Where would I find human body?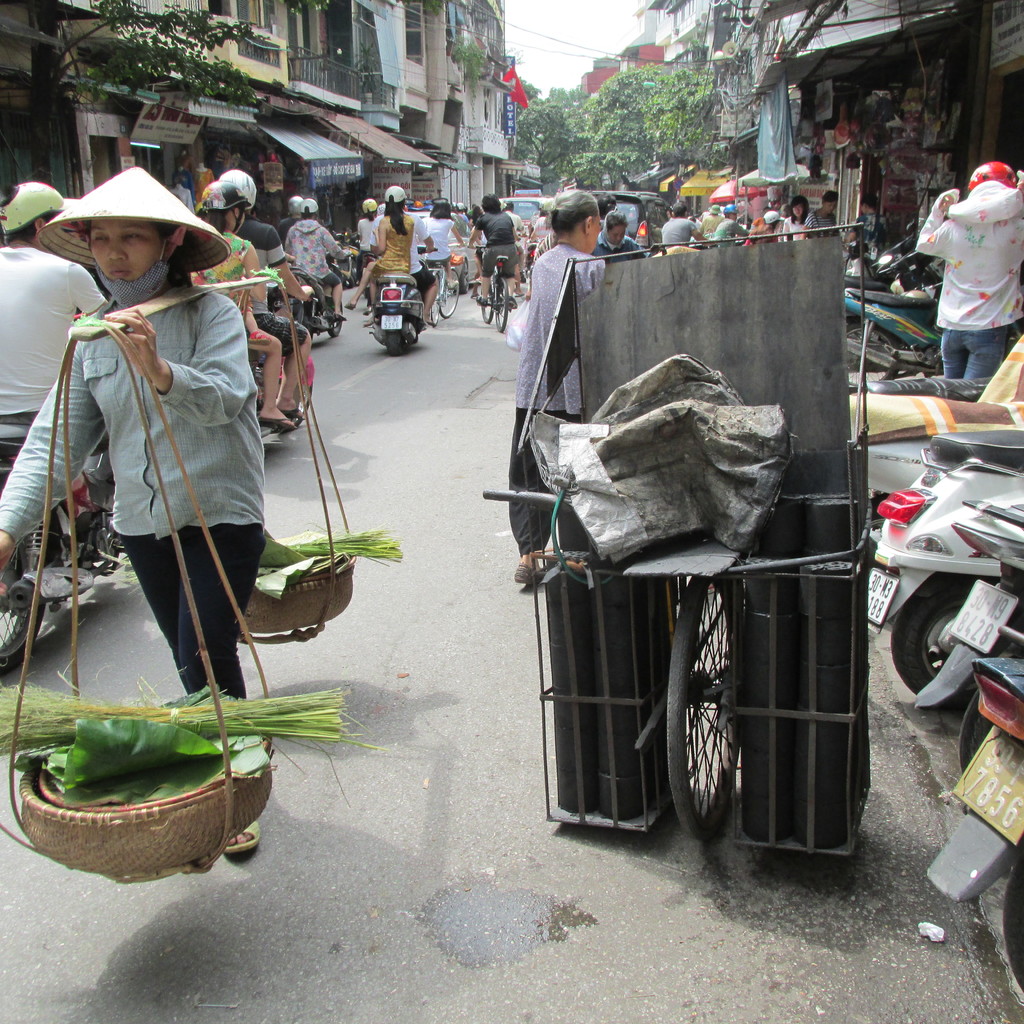
At 783, 214, 797, 236.
